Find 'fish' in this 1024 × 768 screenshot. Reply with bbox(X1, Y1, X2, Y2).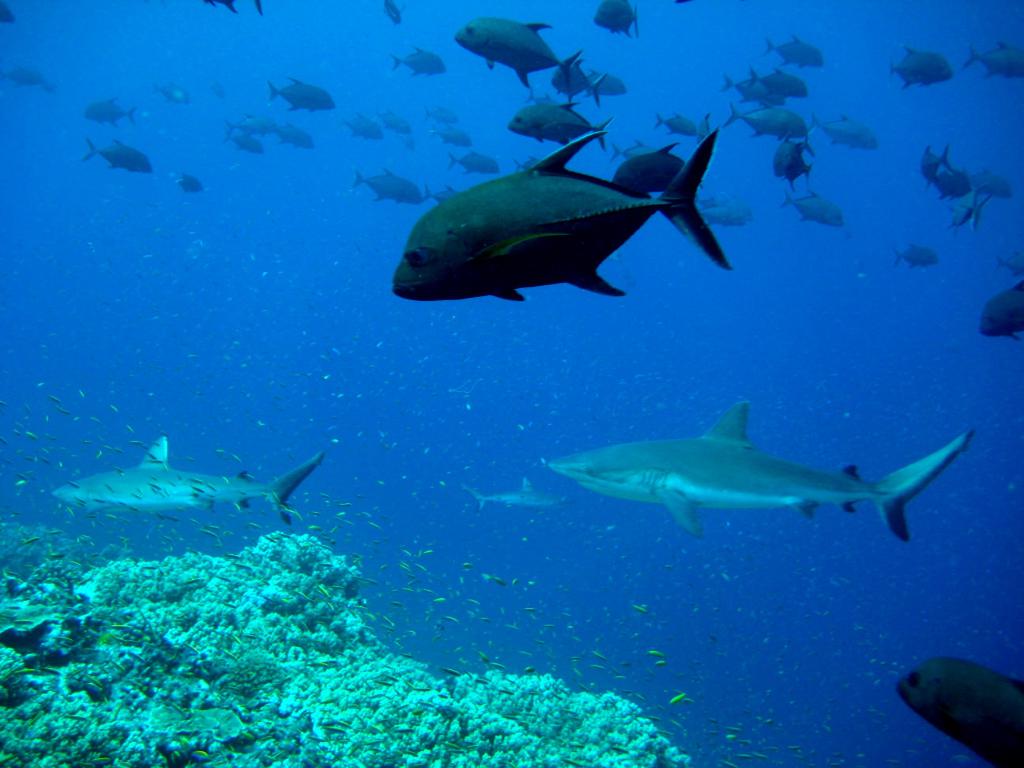
bbox(0, 0, 15, 24).
